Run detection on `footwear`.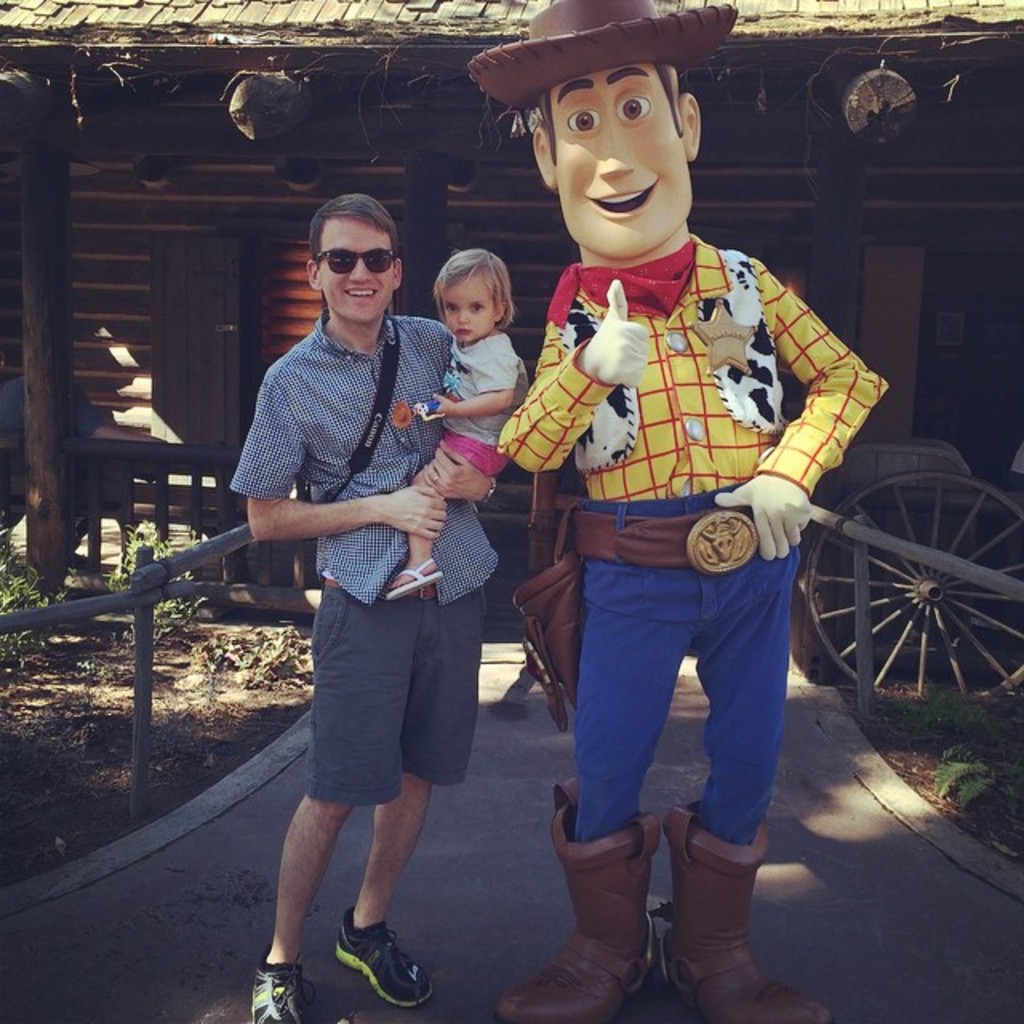
Result: 654,798,827,1022.
